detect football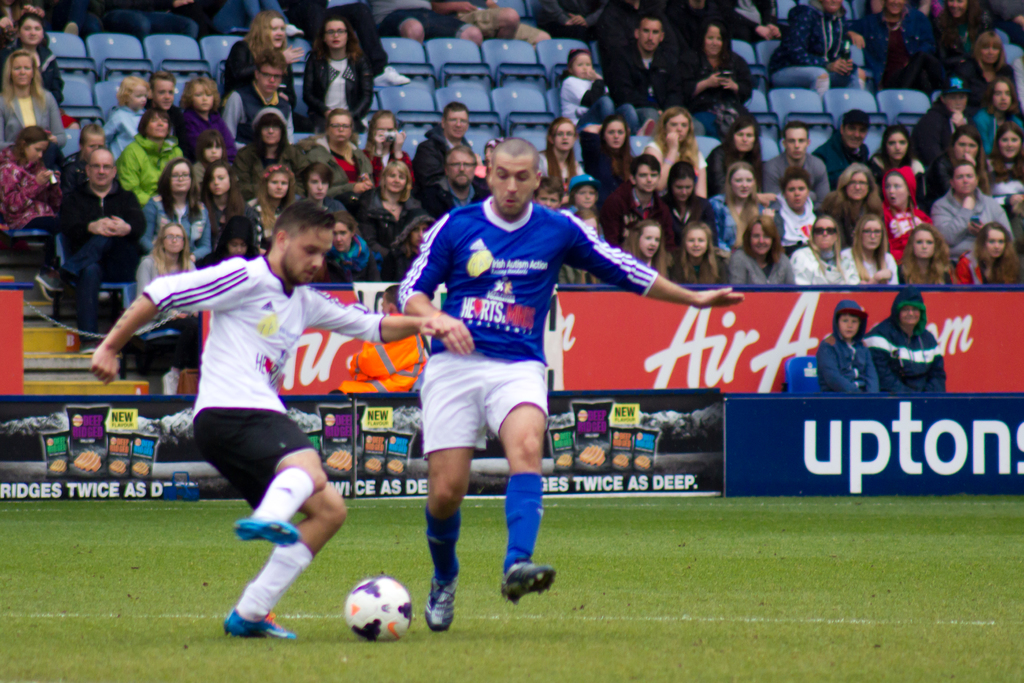
box(346, 579, 412, 642)
